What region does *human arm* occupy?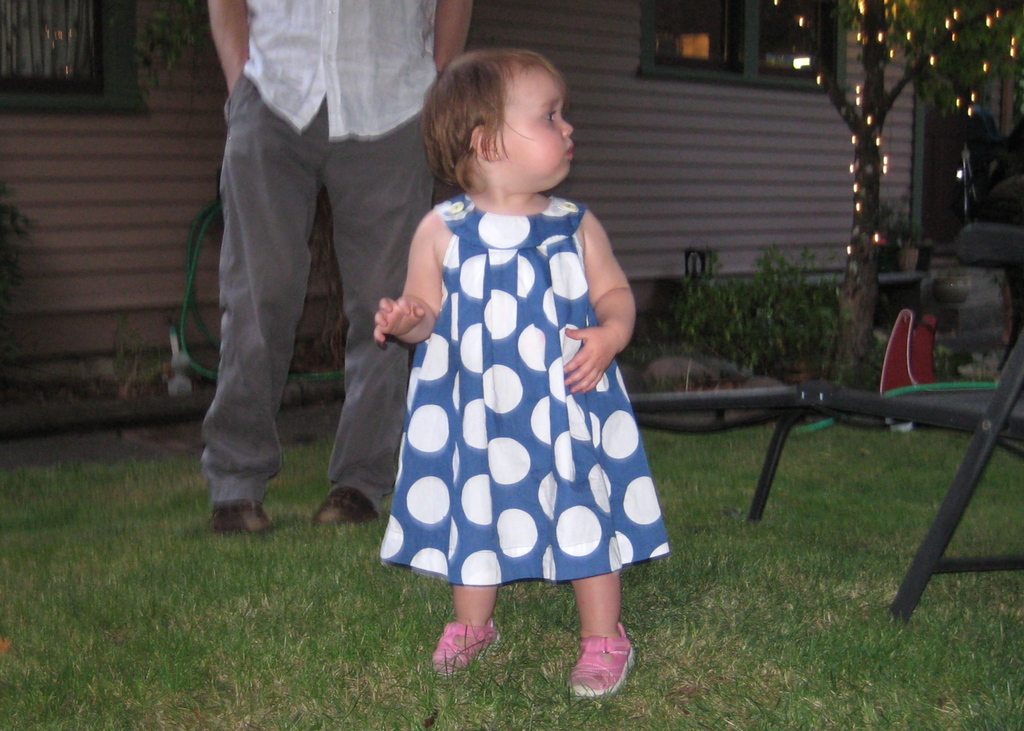
(212,0,260,111).
